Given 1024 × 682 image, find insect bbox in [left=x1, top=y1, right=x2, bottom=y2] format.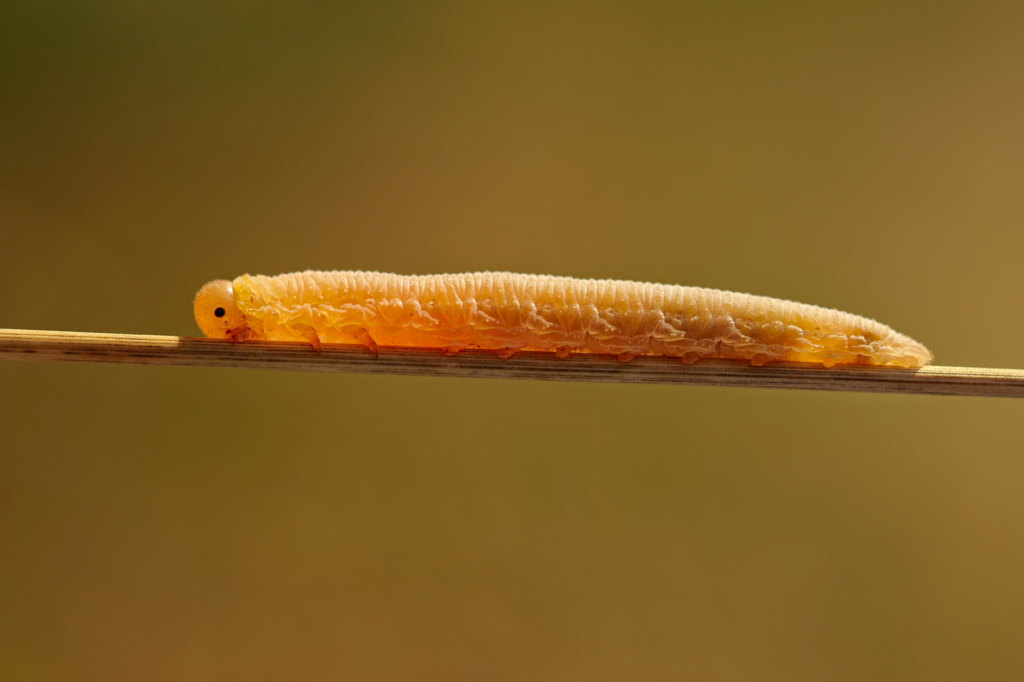
[left=192, top=271, right=935, bottom=367].
